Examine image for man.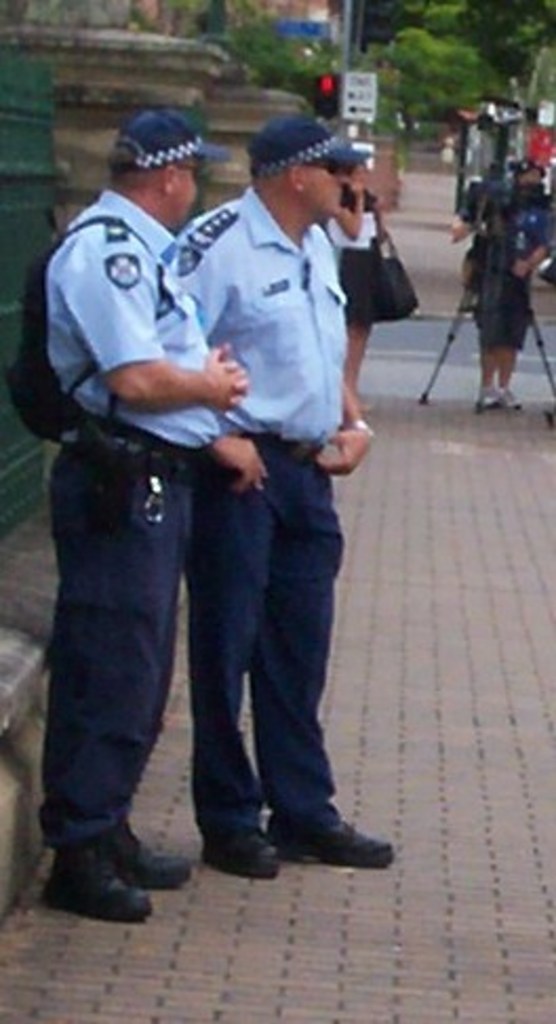
Examination result: box(29, 88, 257, 927).
